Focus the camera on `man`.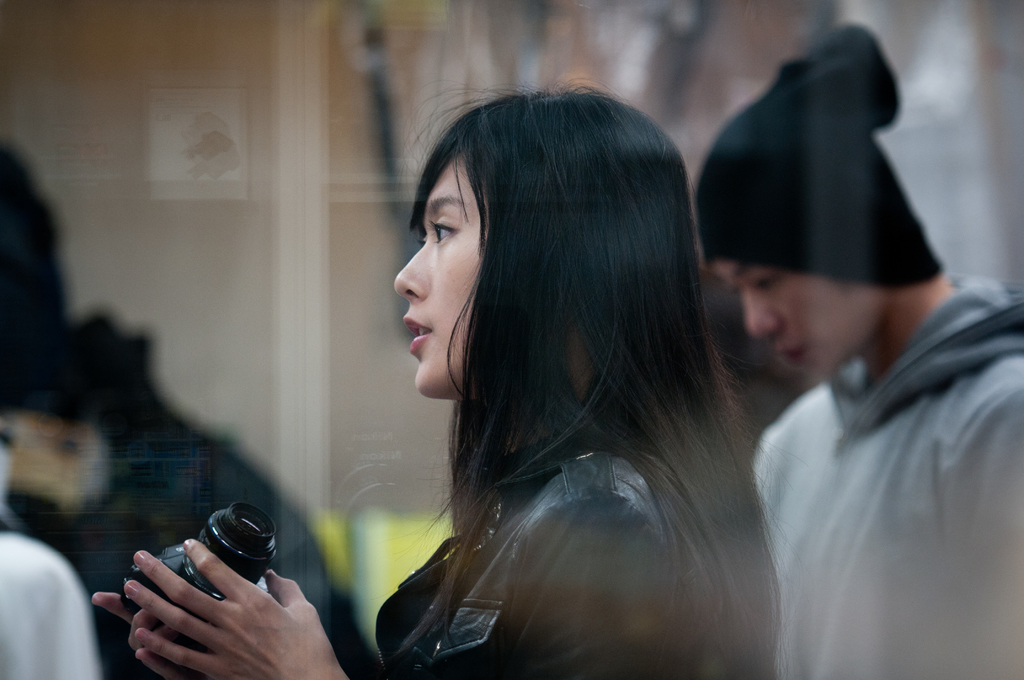
Focus region: <region>694, 17, 1023, 679</region>.
